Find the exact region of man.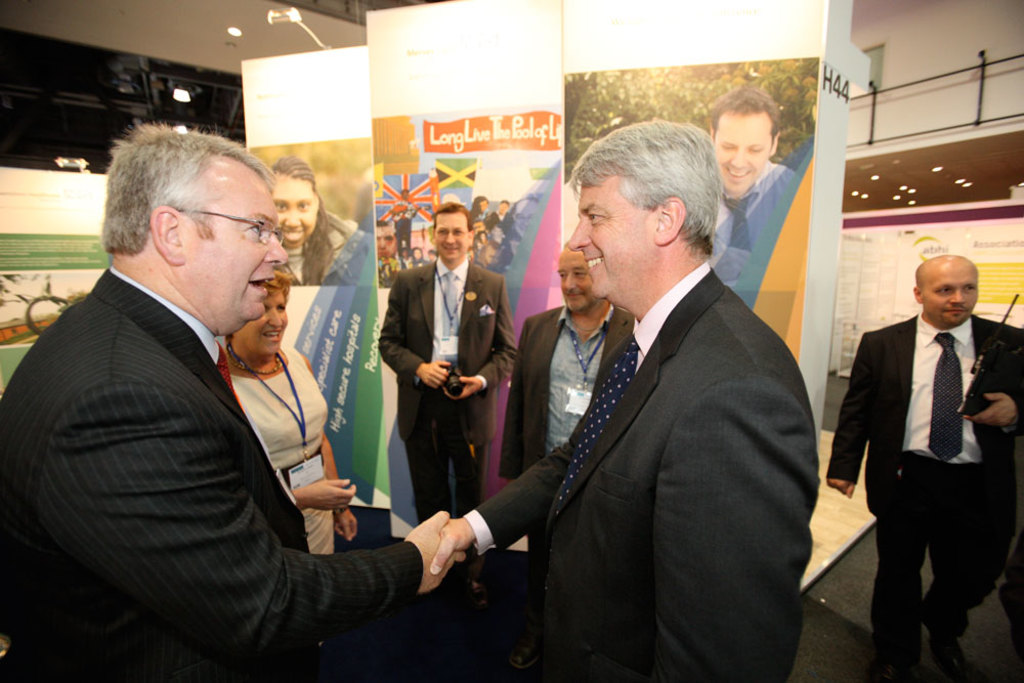
Exact region: <box>0,116,469,682</box>.
